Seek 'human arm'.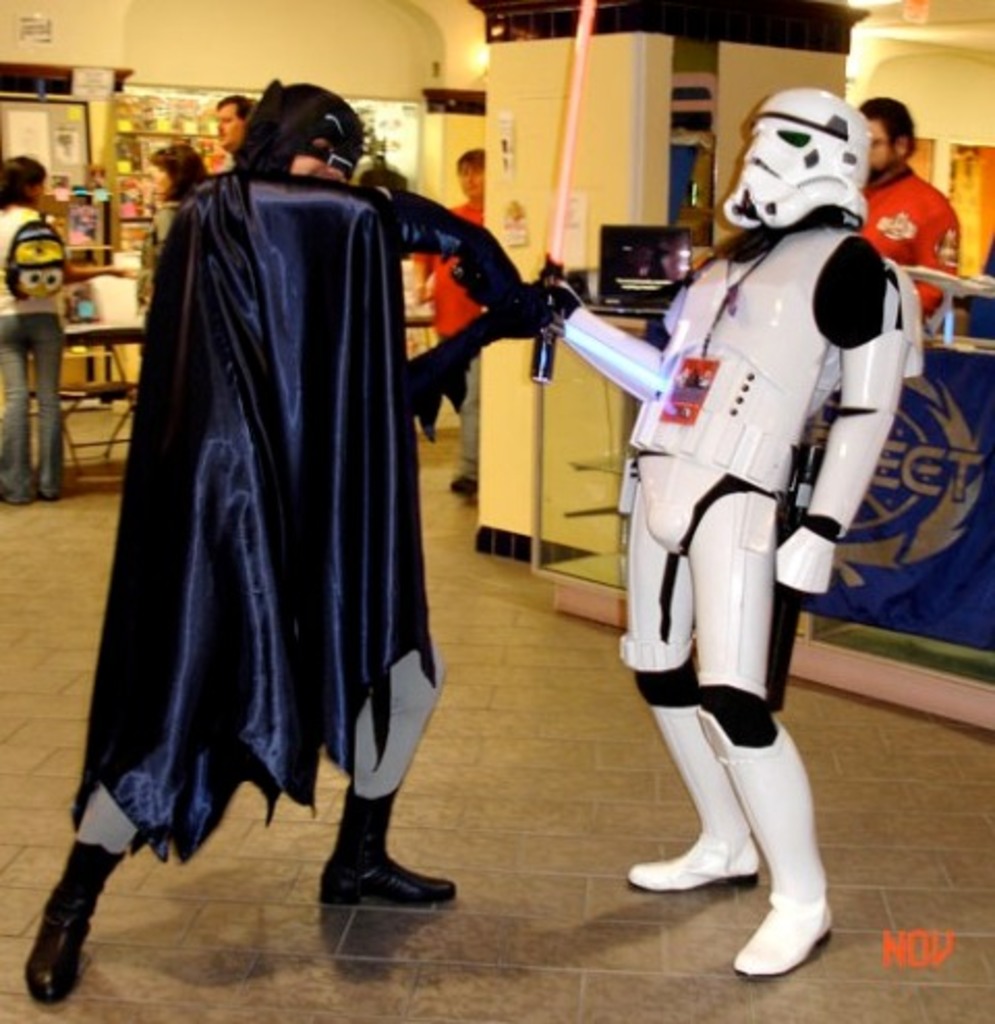
pyautogui.locateOnScreen(893, 207, 966, 317).
